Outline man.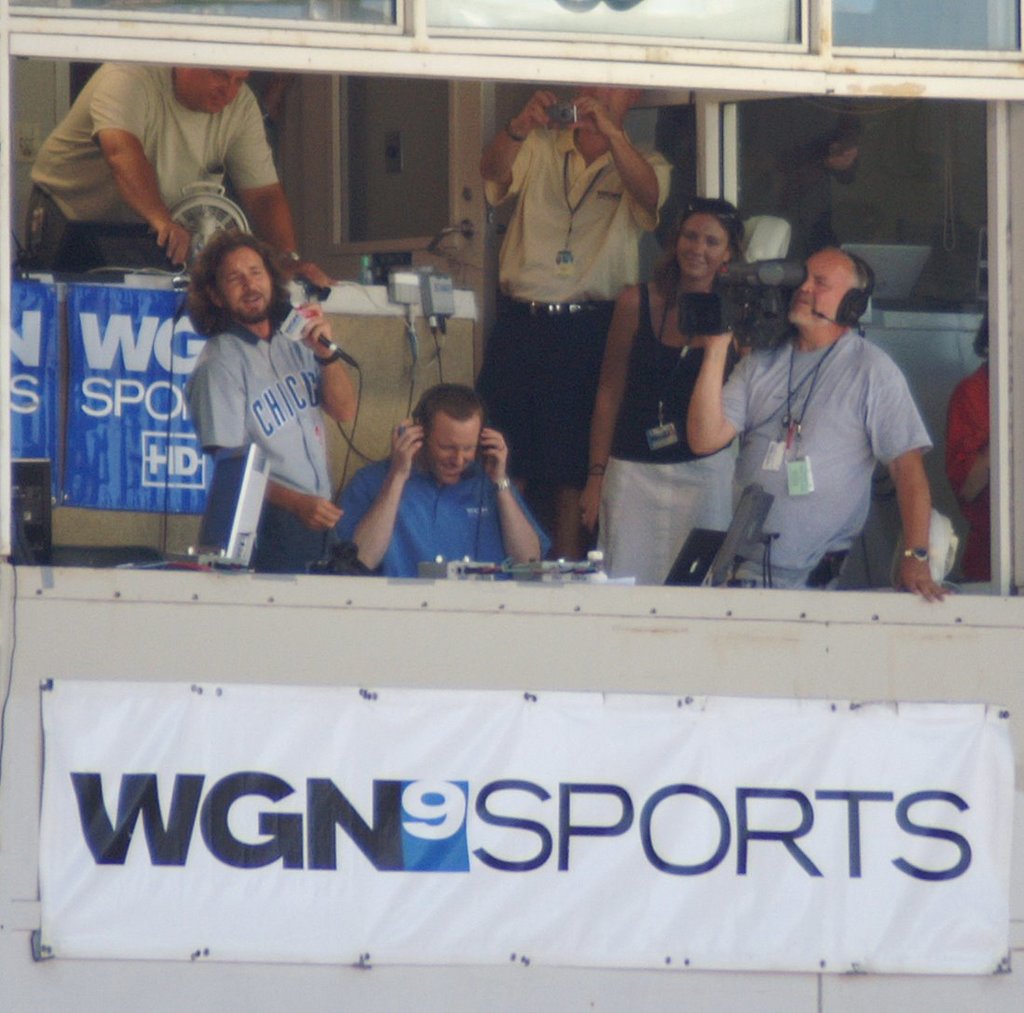
Outline: [472,77,676,480].
